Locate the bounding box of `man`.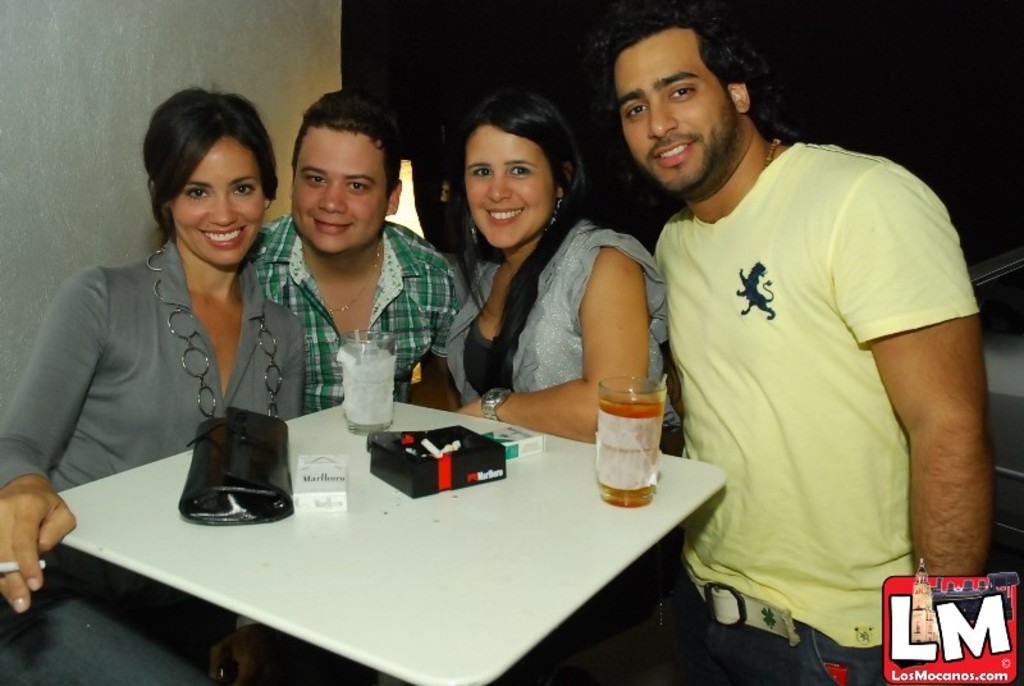
Bounding box: {"x1": 594, "y1": 0, "x2": 980, "y2": 673}.
